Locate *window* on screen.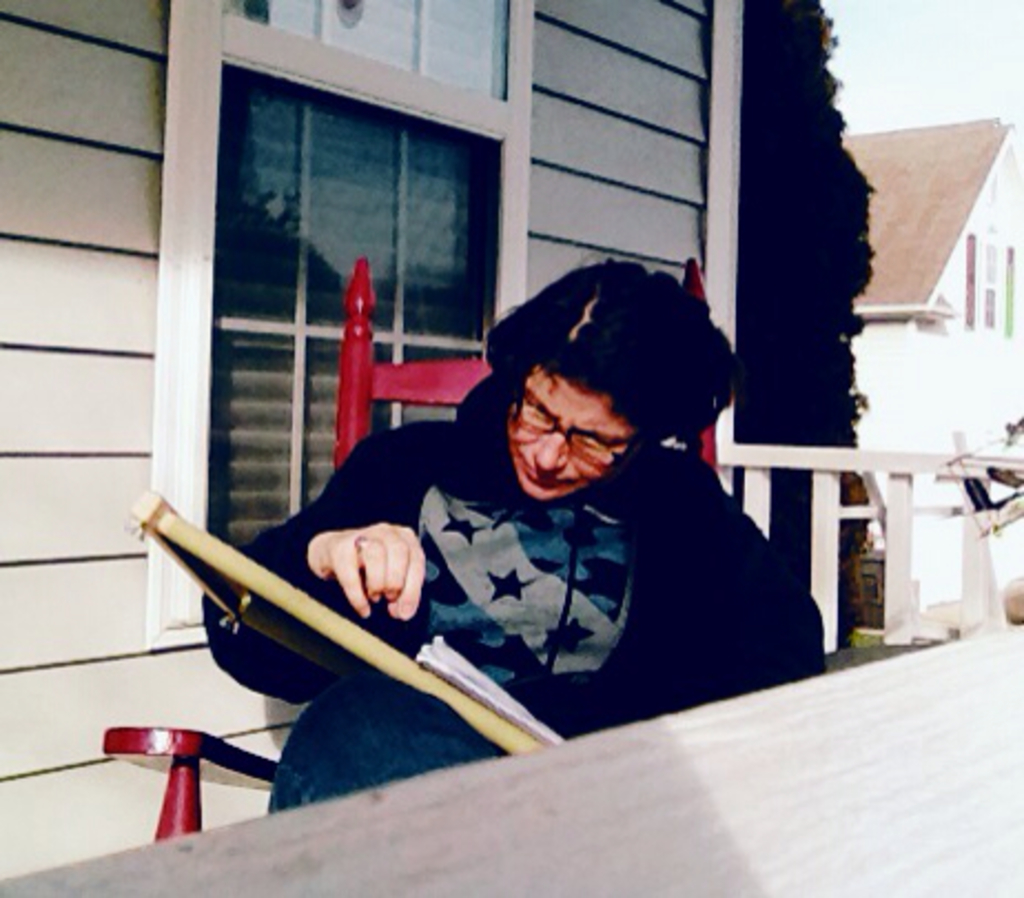
On screen at x1=202 y1=55 x2=576 y2=499.
